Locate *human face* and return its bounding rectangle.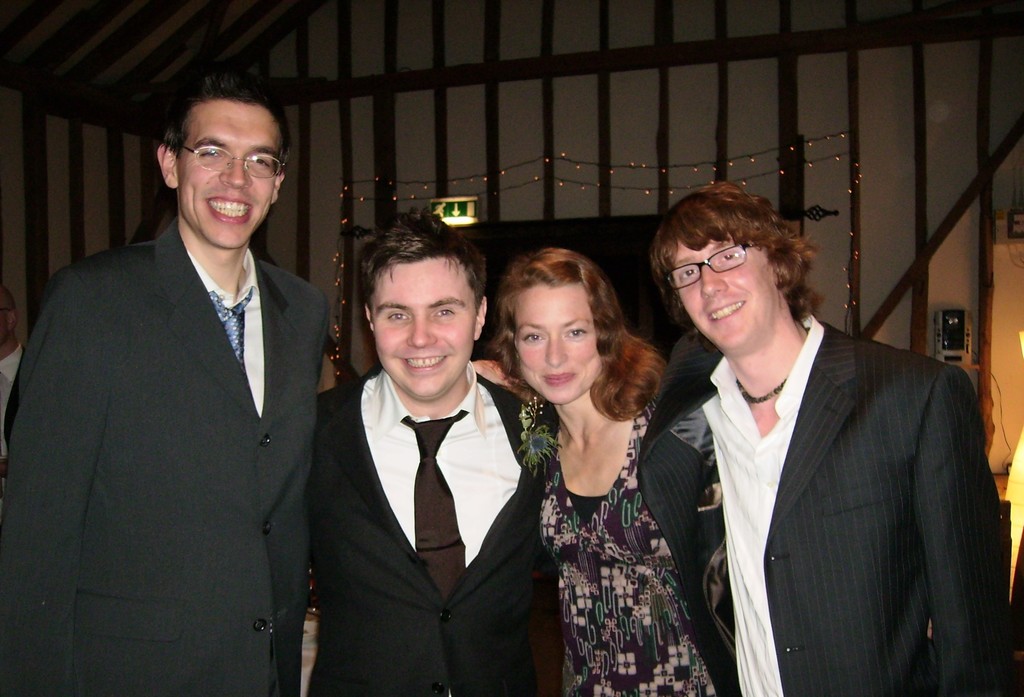
<box>166,96,280,247</box>.
